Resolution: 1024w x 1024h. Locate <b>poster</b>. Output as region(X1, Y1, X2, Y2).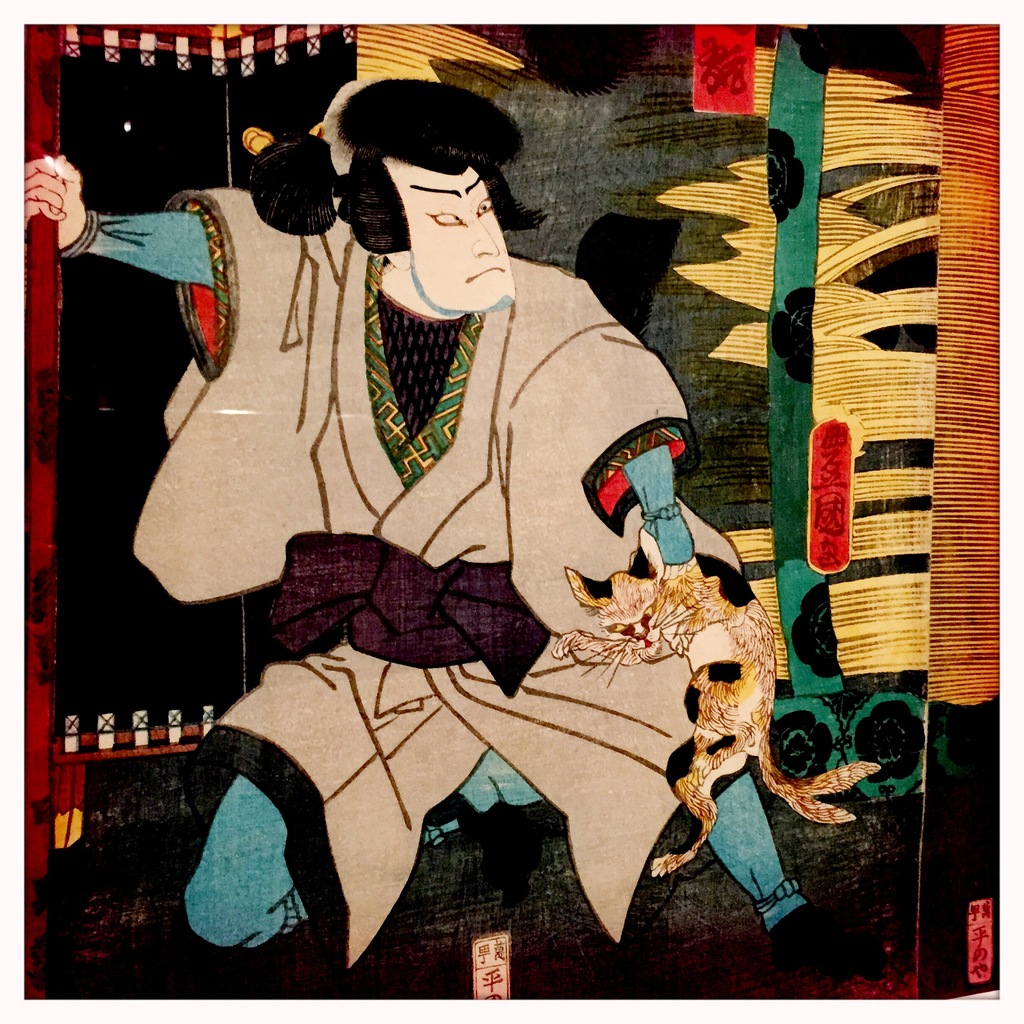
region(0, 0, 1023, 1023).
